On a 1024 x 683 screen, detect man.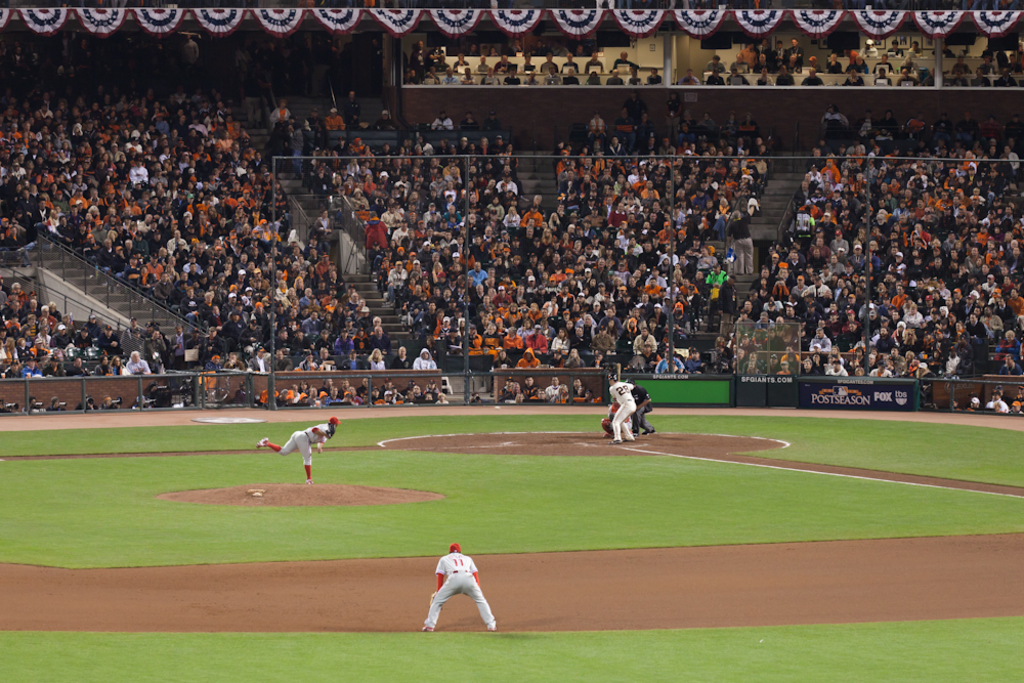
462, 105, 477, 134.
